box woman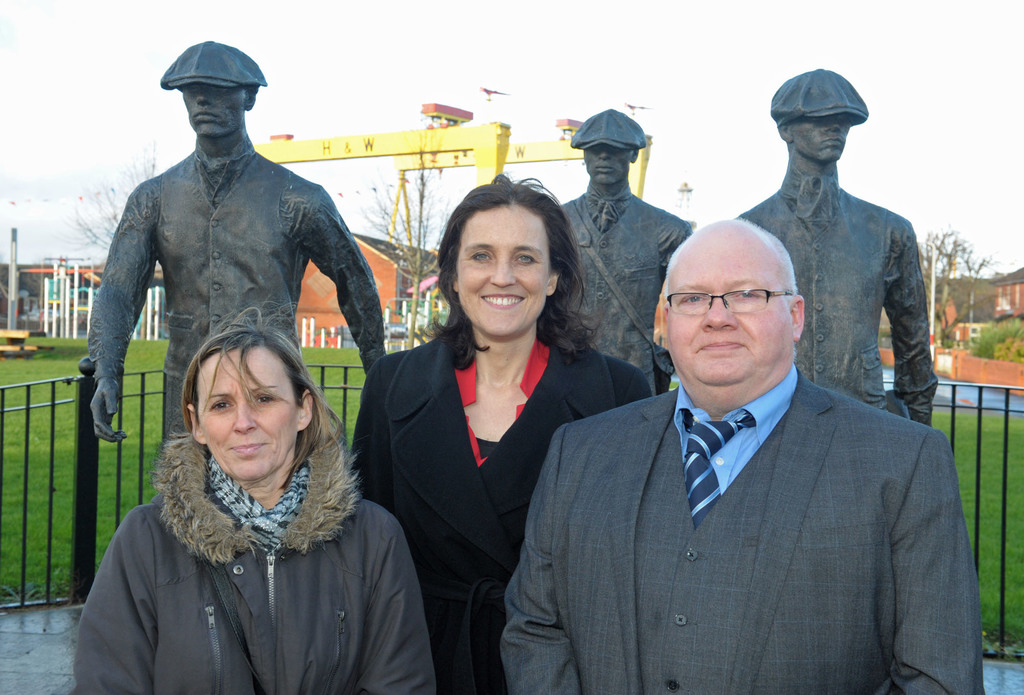
bbox(349, 172, 650, 694)
